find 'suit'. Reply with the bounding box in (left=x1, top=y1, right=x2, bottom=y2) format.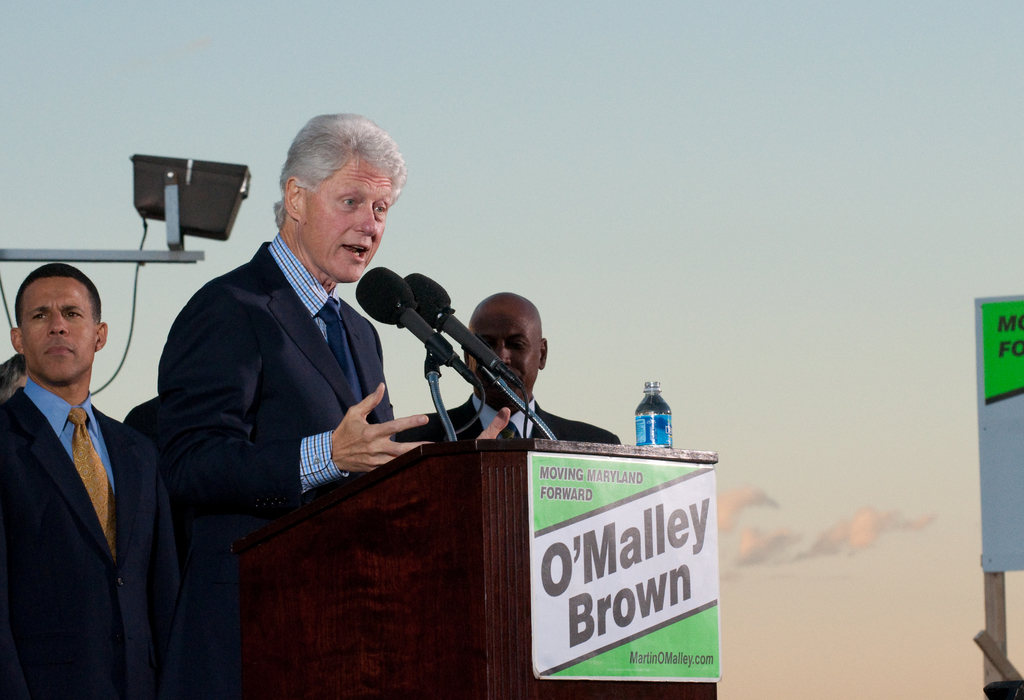
(left=148, top=163, right=513, bottom=626).
